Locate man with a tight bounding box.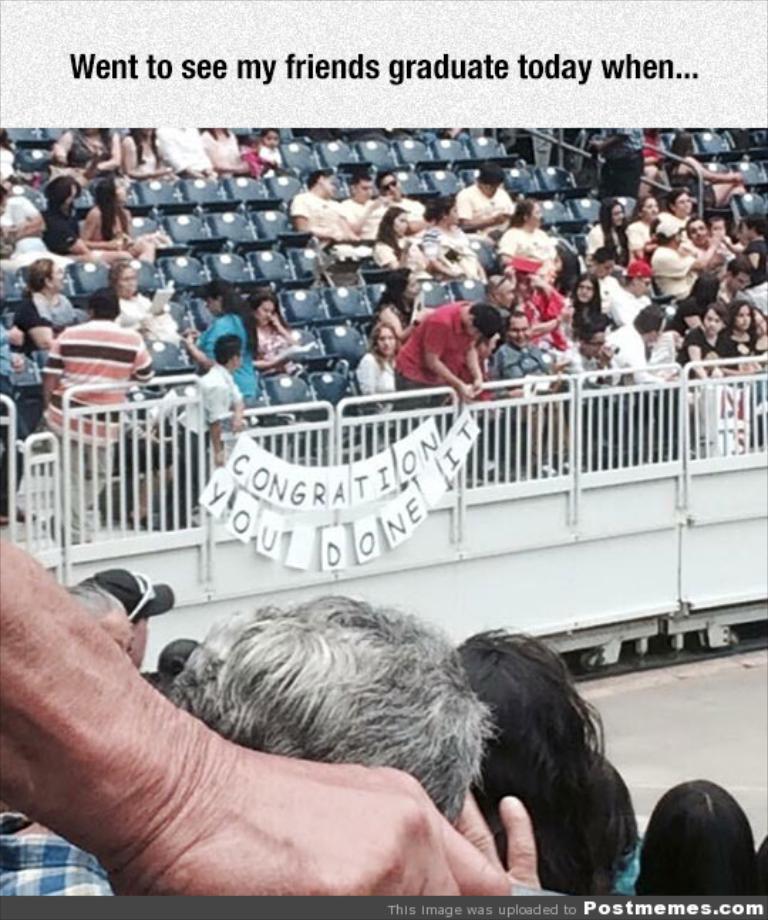
left=684, top=218, right=720, bottom=277.
